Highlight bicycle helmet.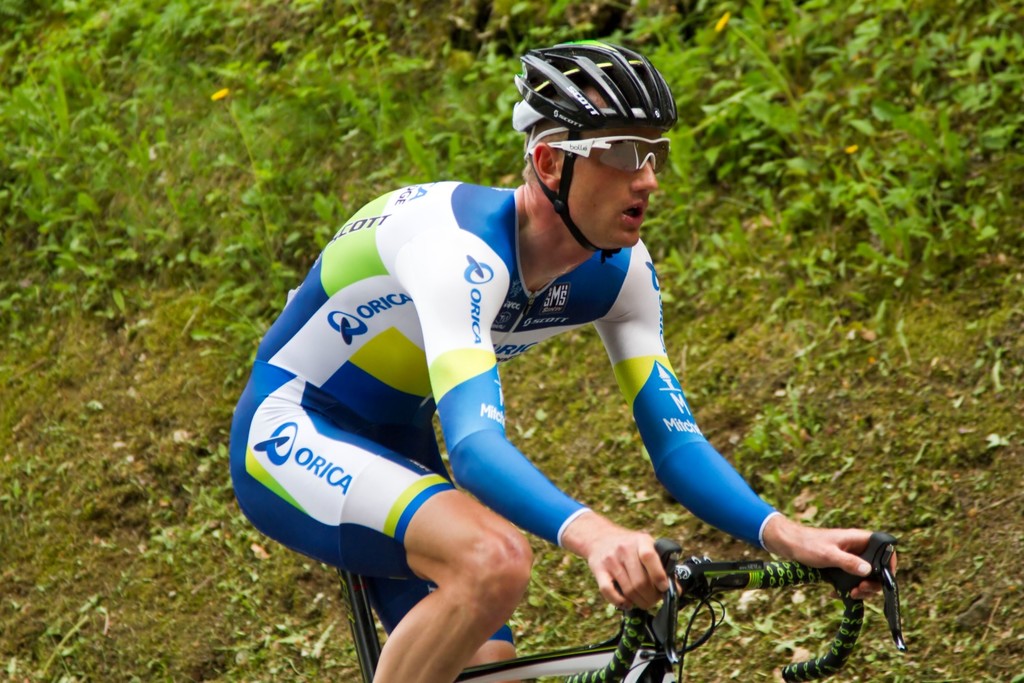
Highlighted region: region(514, 37, 674, 256).
